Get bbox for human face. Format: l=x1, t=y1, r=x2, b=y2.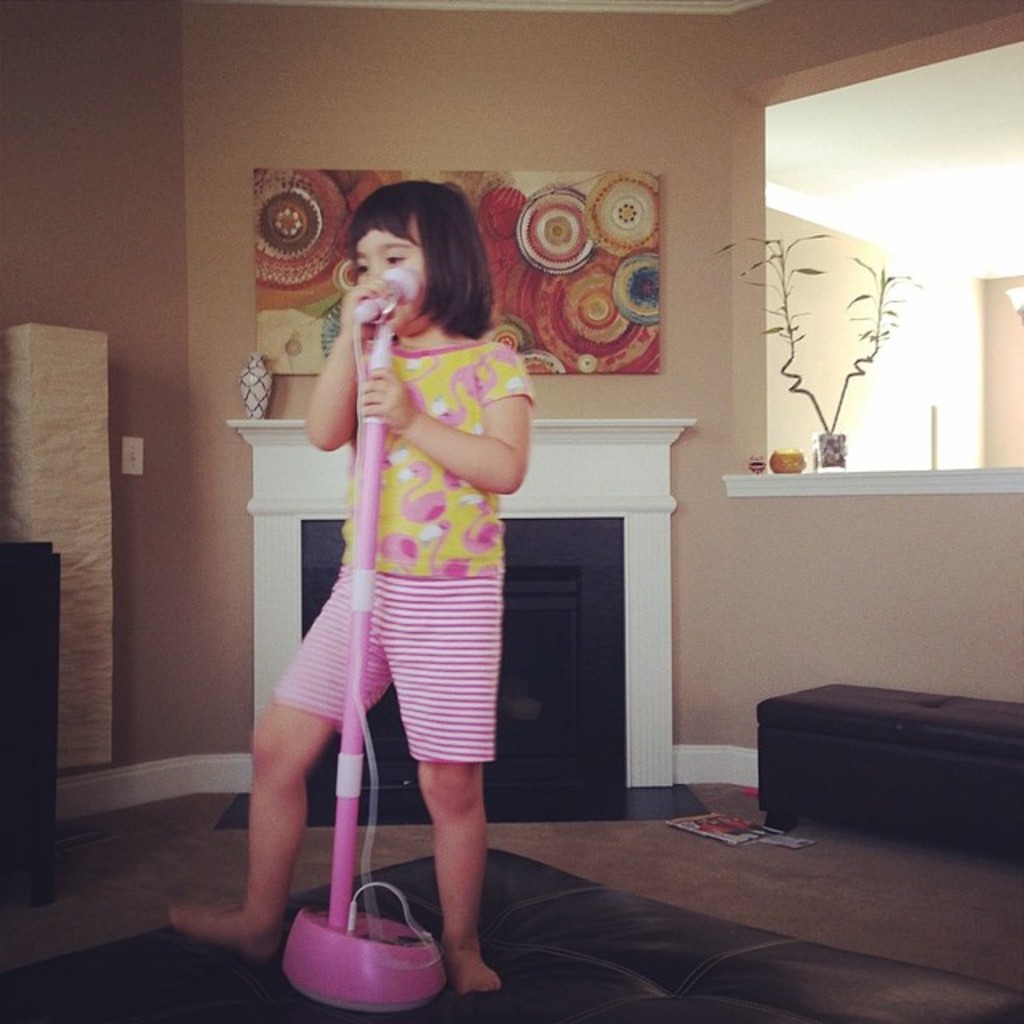
l=362, t=218, r=435, b=341.
